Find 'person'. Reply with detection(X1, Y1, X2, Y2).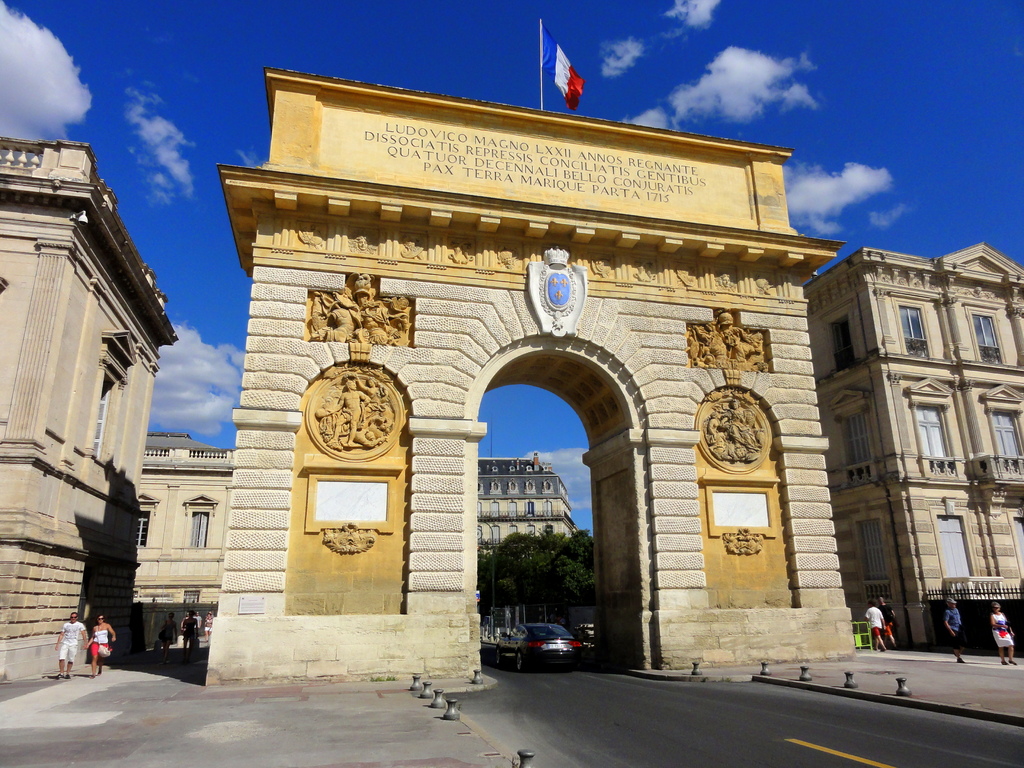
detection(945, 597, 964, 666).
